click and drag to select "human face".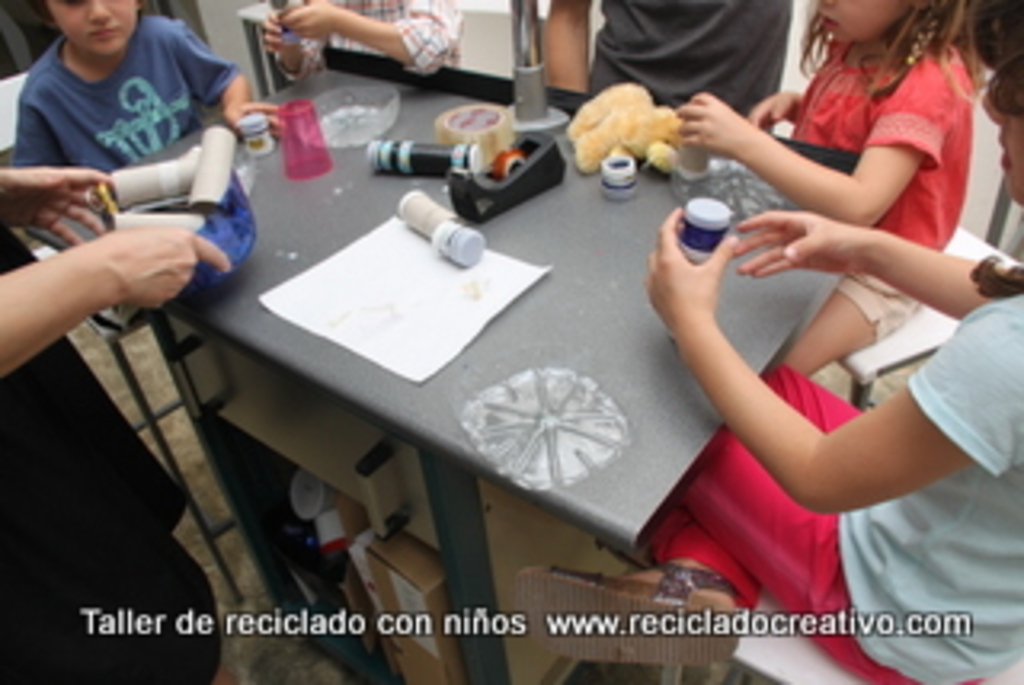
Selection: crop(822, 0, 902, 42).
